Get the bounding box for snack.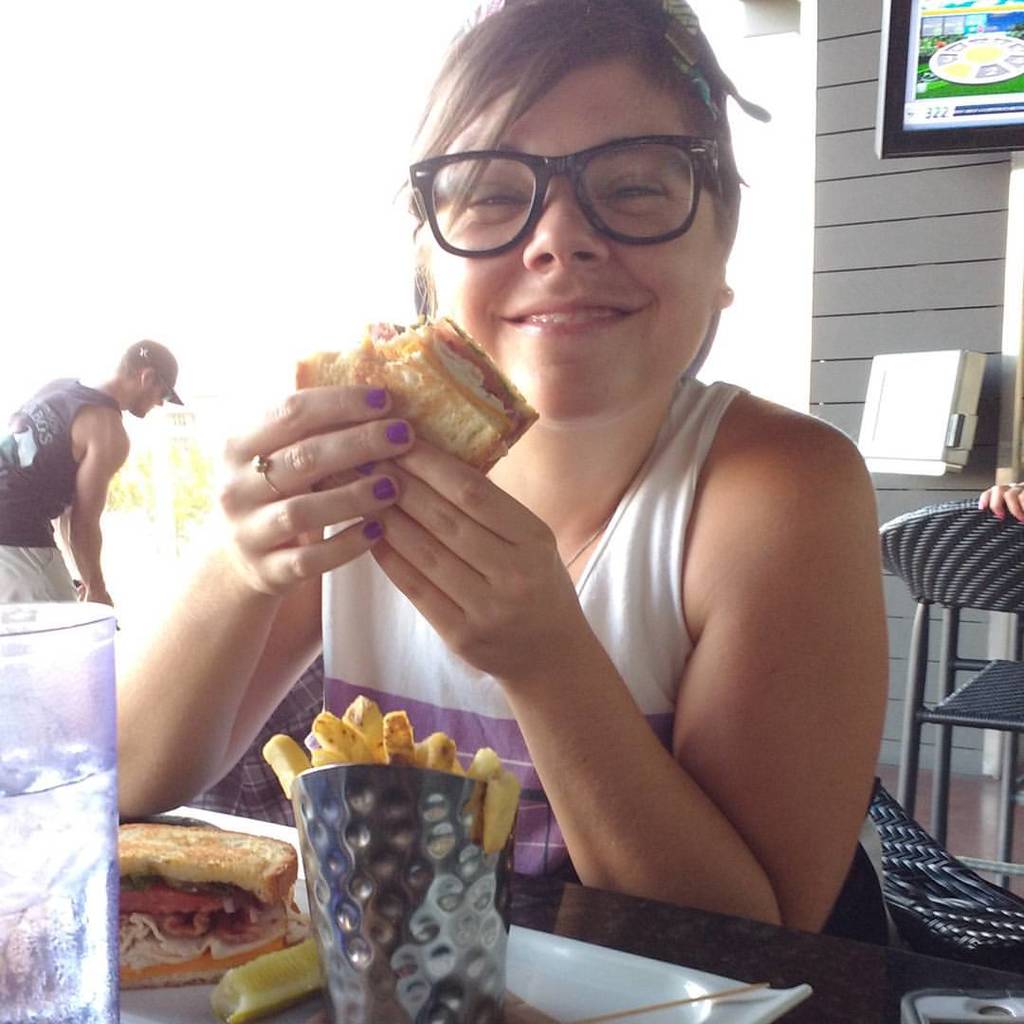
l=265, t=680, r=525, b=841.
